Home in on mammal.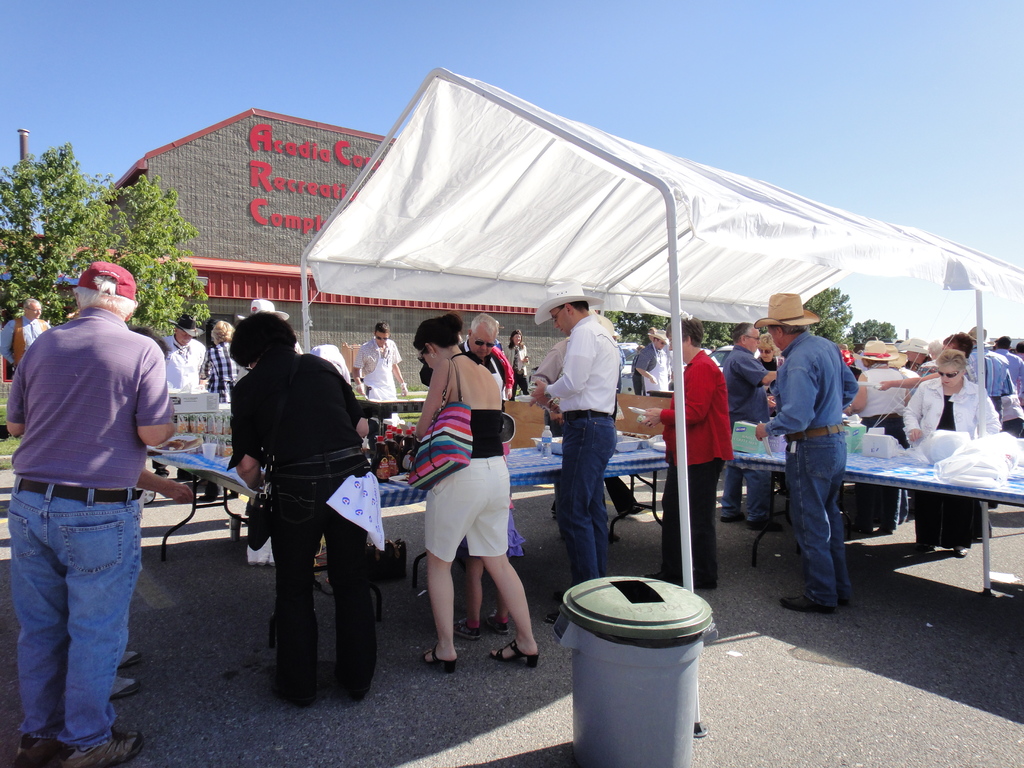
Homed in at [x1=200, y1=319, x2=247, y2=492].
